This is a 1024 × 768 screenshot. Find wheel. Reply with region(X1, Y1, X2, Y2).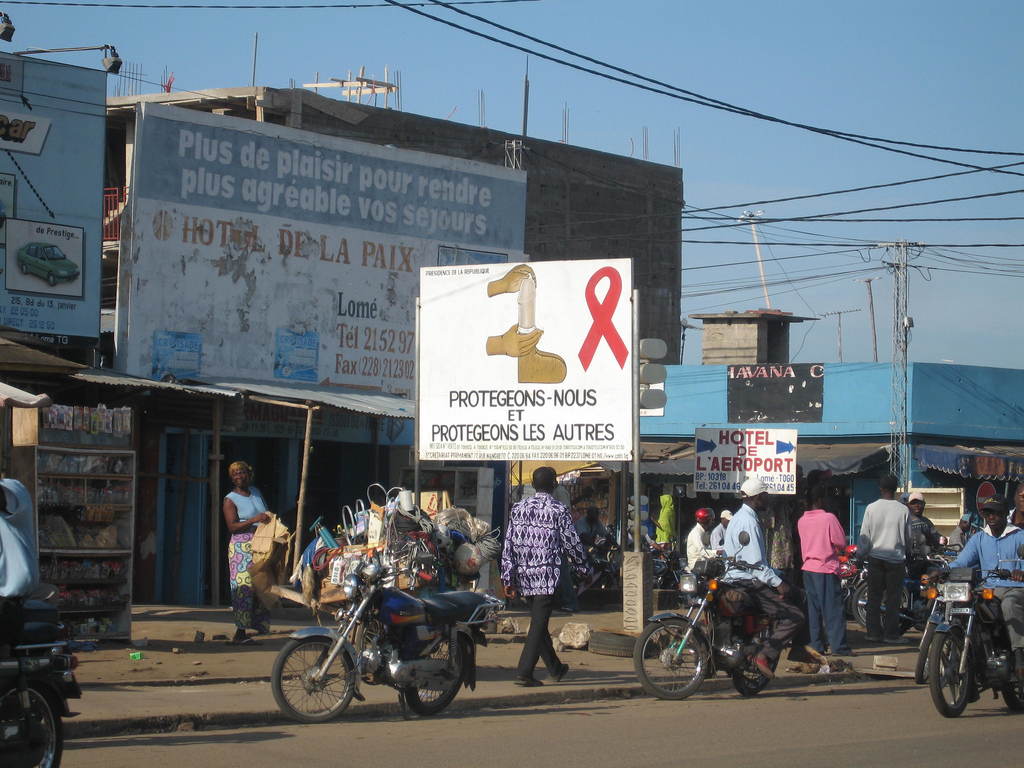
region(930, 628, 968, 721).
